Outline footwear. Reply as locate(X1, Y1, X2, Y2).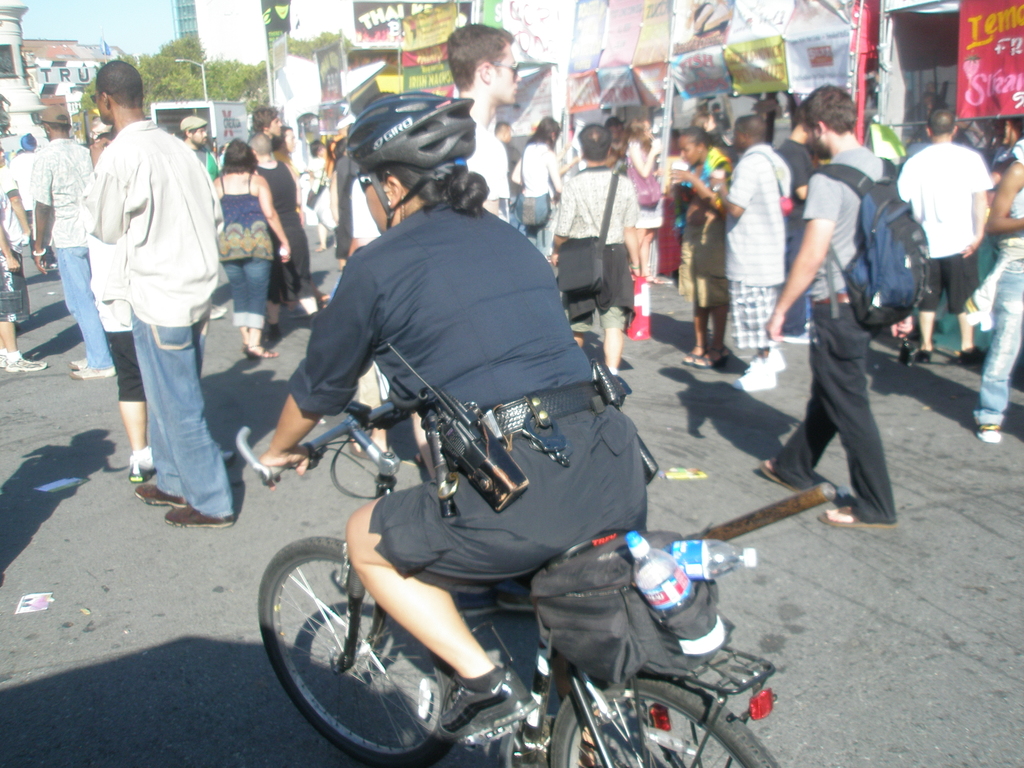
locate(766, 346, 785, 372).
